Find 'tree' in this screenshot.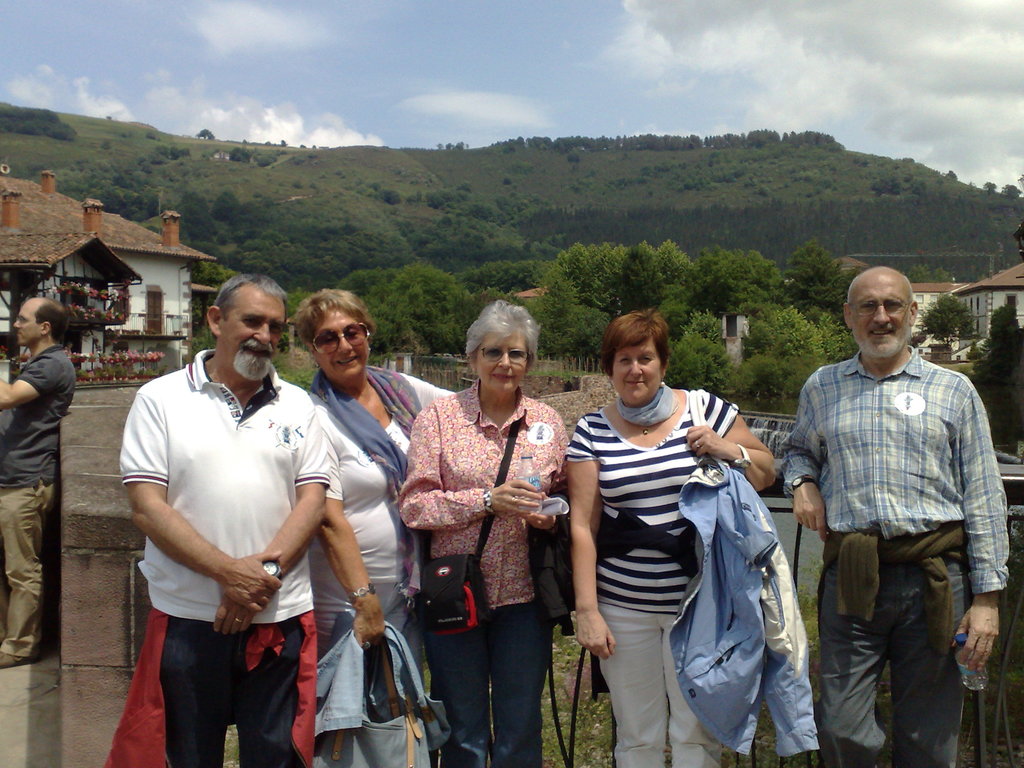
The bounding box for 'tree' is rect(547, 243, 604, 306).
